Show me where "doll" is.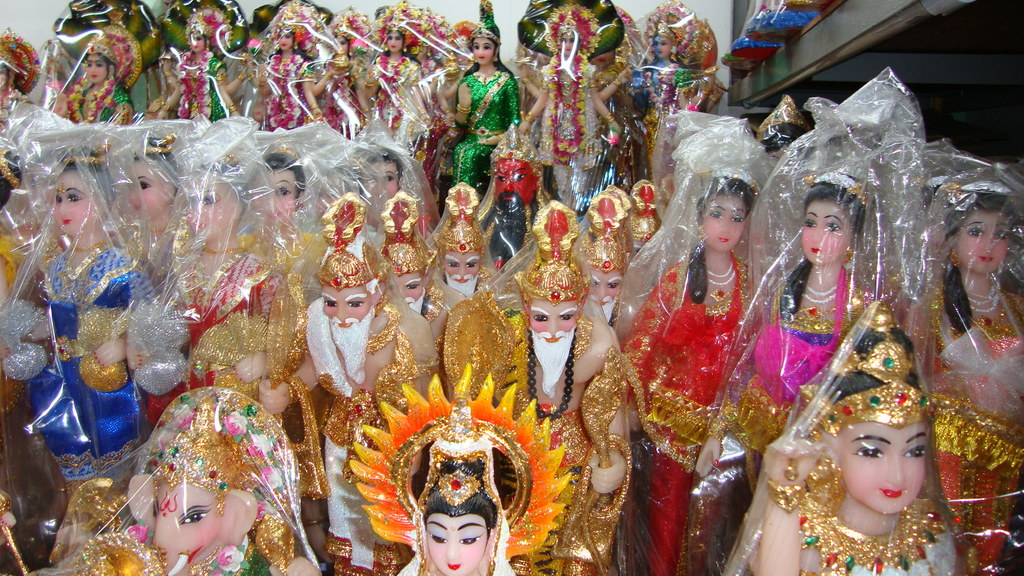
"doll" is at bbox(342, 357, 579, 575).
